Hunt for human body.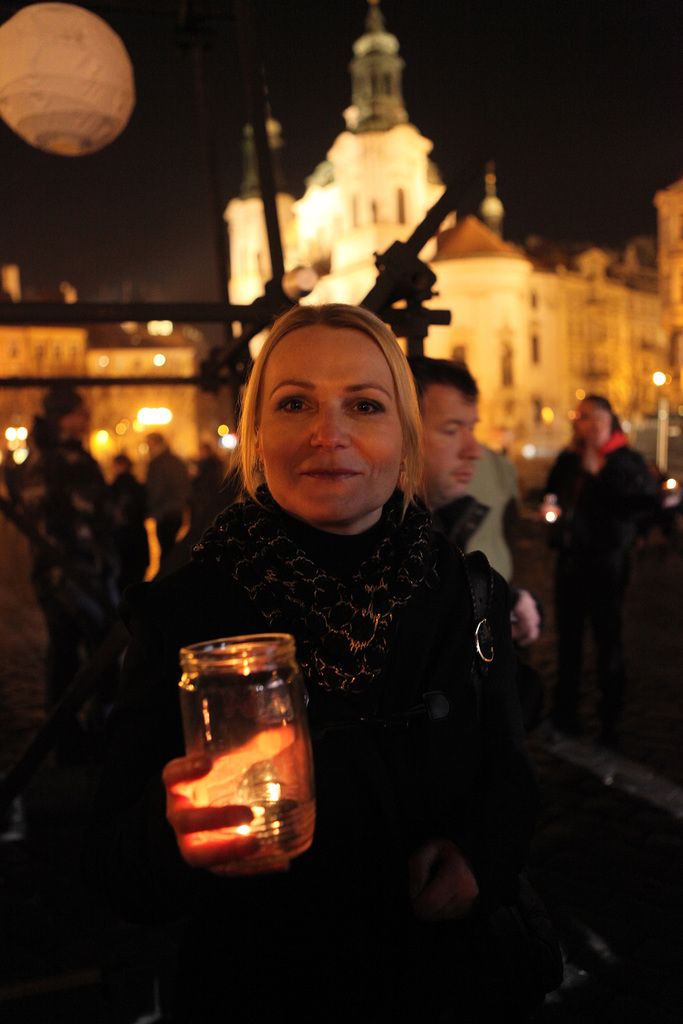
Hunted down at {"x1": 1, "y1": 374, "x2": 142, "y2": 806}.
